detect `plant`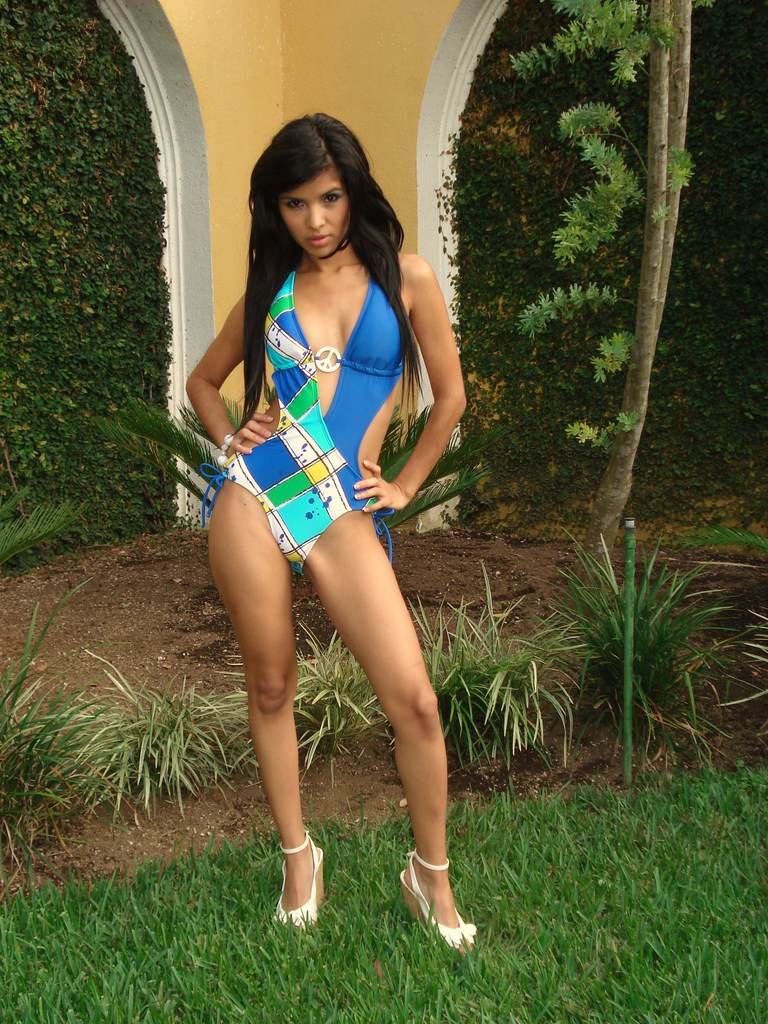
(298,618,399,769)
